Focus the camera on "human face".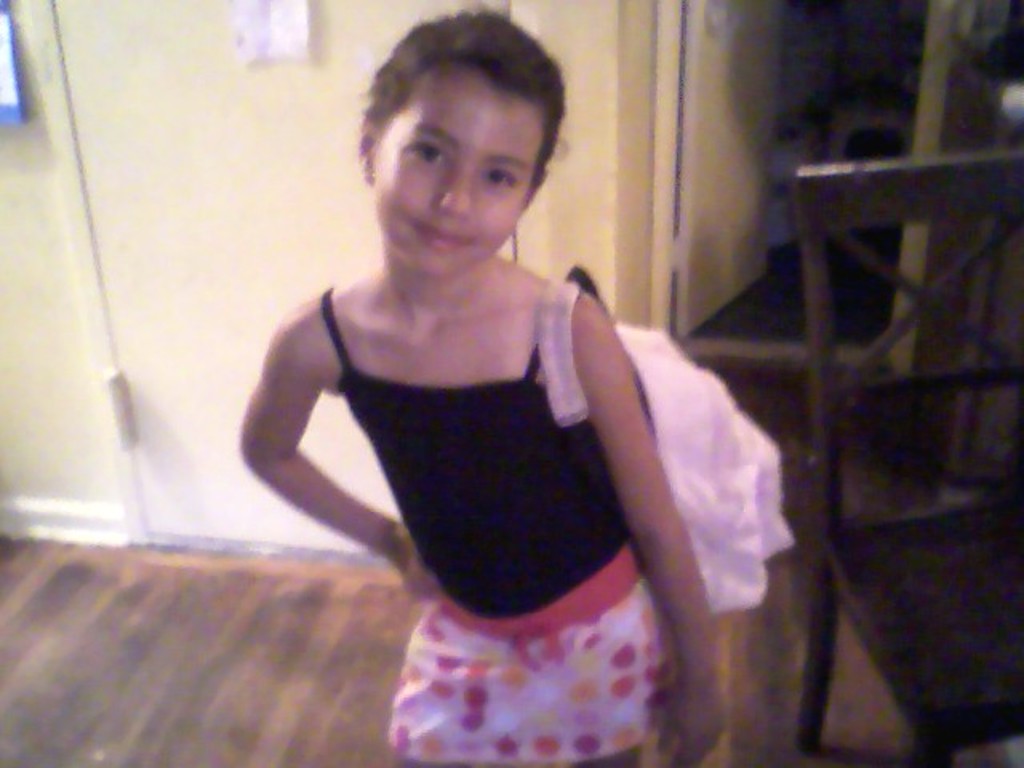
Focus region: locate(374, 64, 536, 275).
